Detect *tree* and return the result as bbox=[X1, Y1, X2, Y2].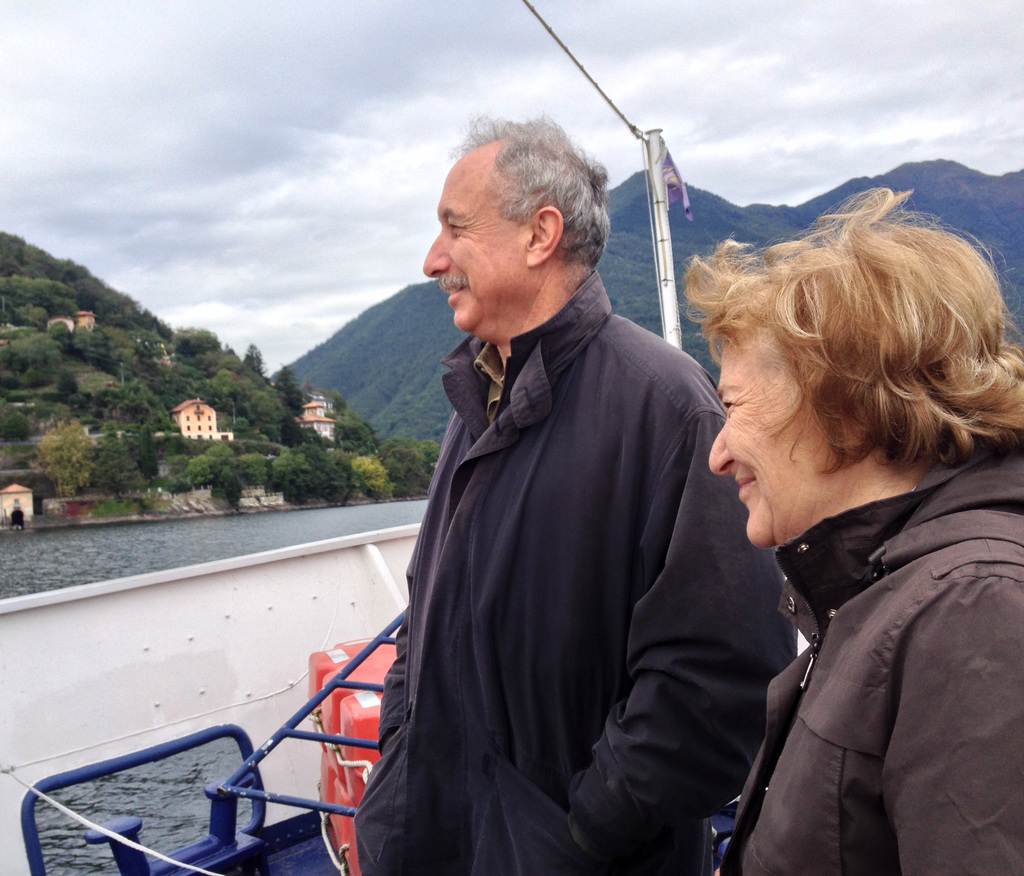
bbox=[24, 421, 93, 507].
